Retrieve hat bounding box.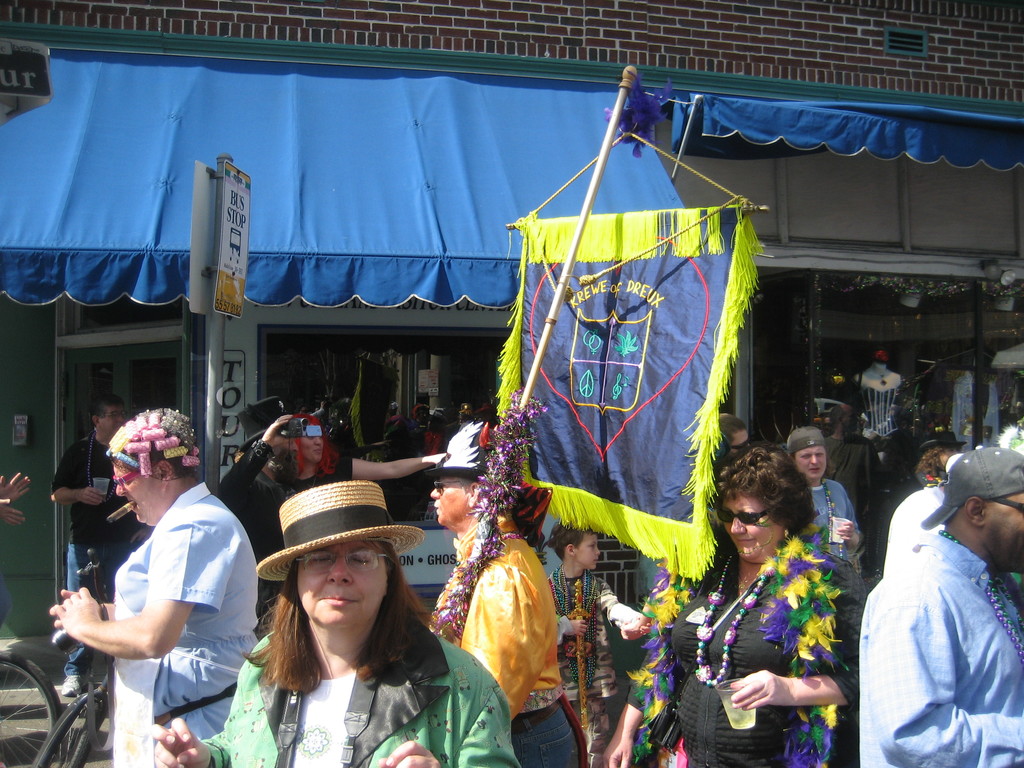
Bounding box: pyautogui.locateOnScreen(421, 420, 499, 483).
